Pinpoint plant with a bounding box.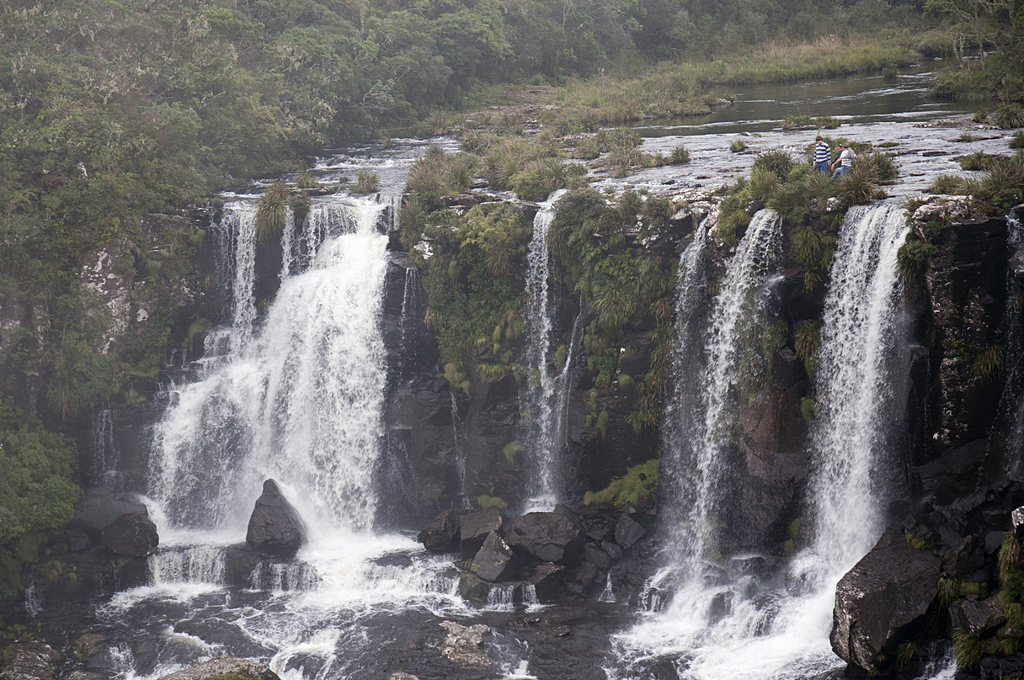
{"x1": 929, "y1": 171, "x2": 966, "y2": 194}.
